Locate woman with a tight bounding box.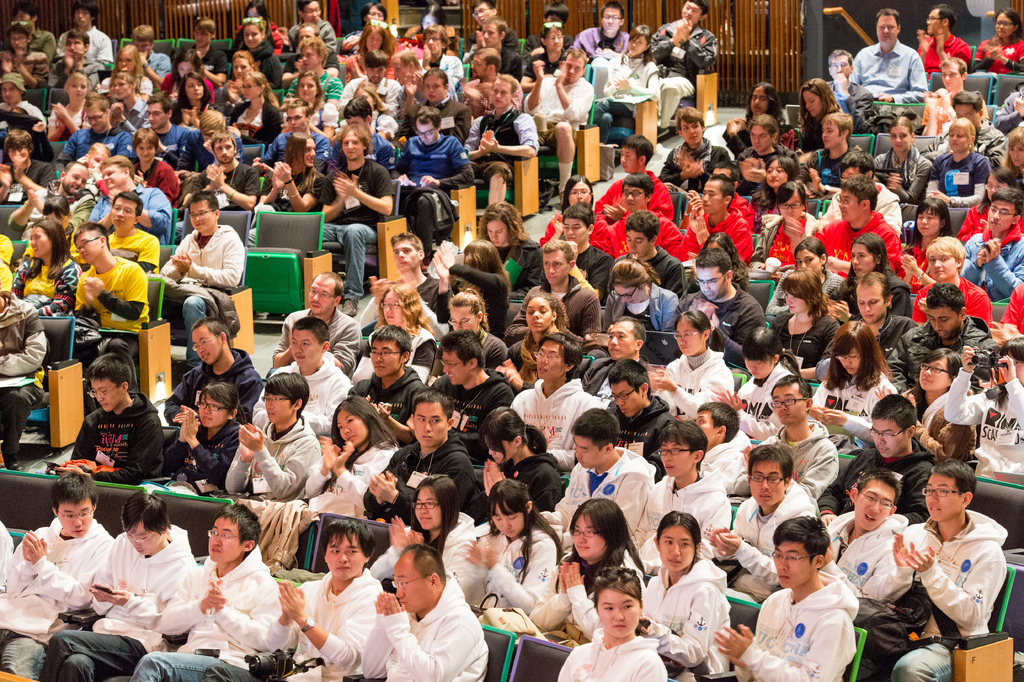
bbox(429, 290, 508, 383).
